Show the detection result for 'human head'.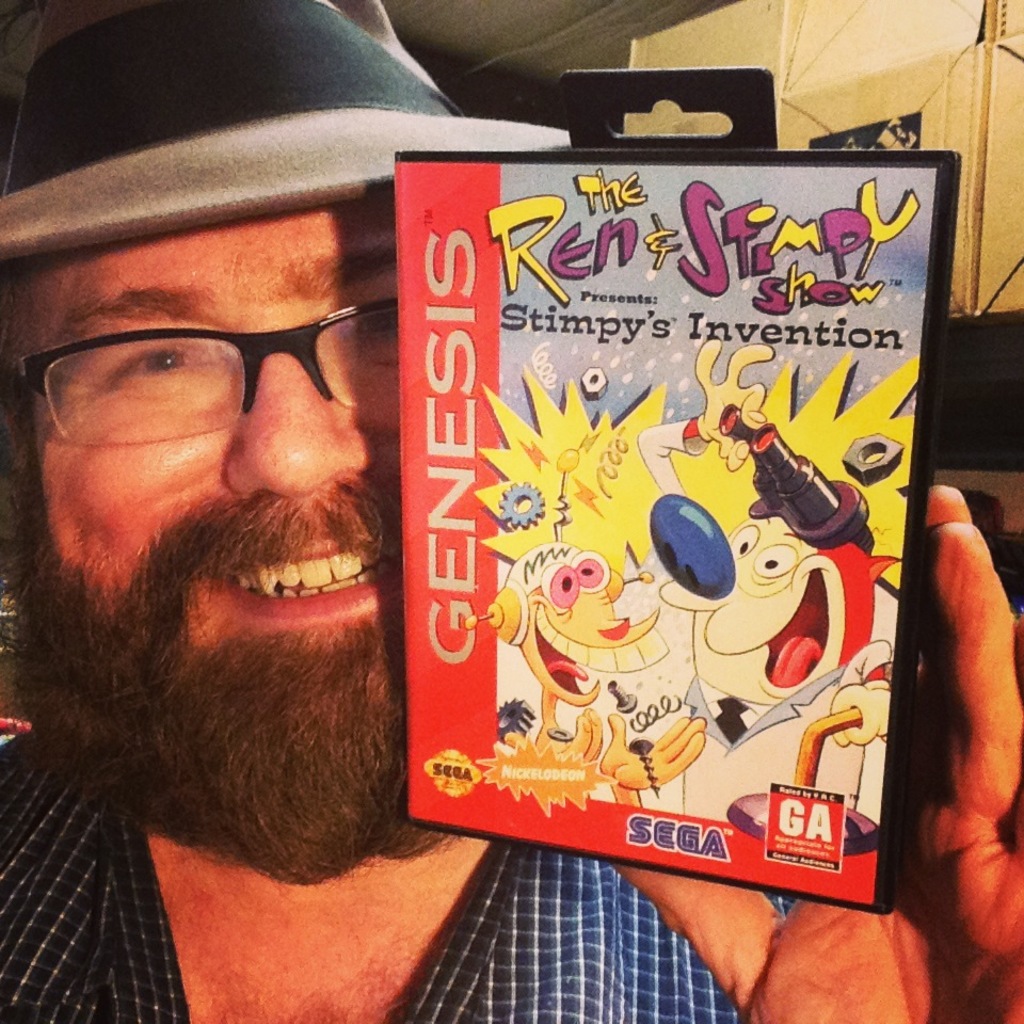
{"left": 6, "top": 62, "right": 444, "bottom": 828}.
